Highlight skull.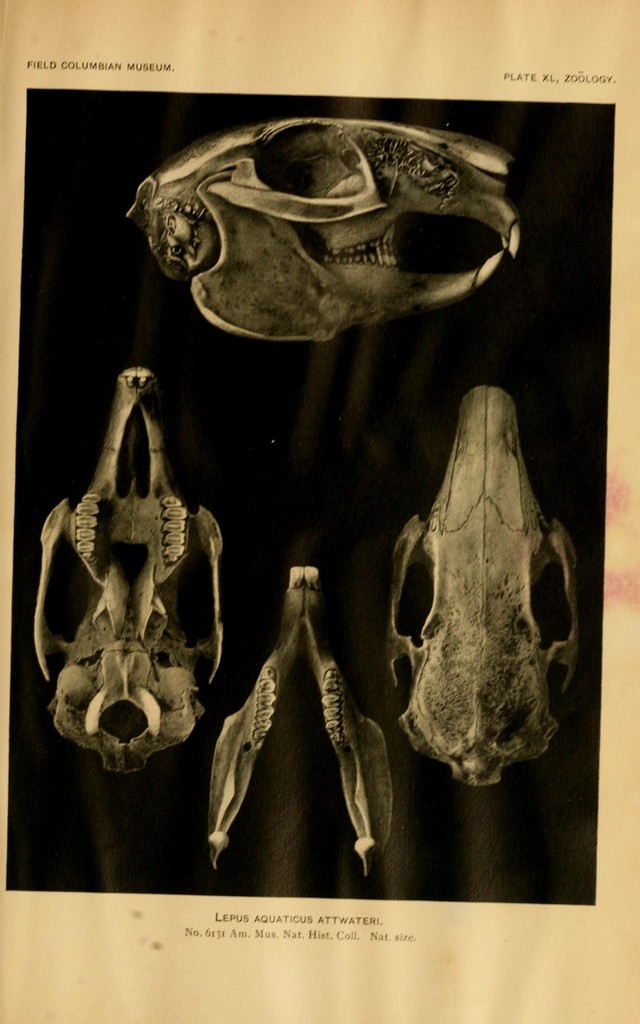
Highlighted region: l=33, t=369, r=222, b=774.
